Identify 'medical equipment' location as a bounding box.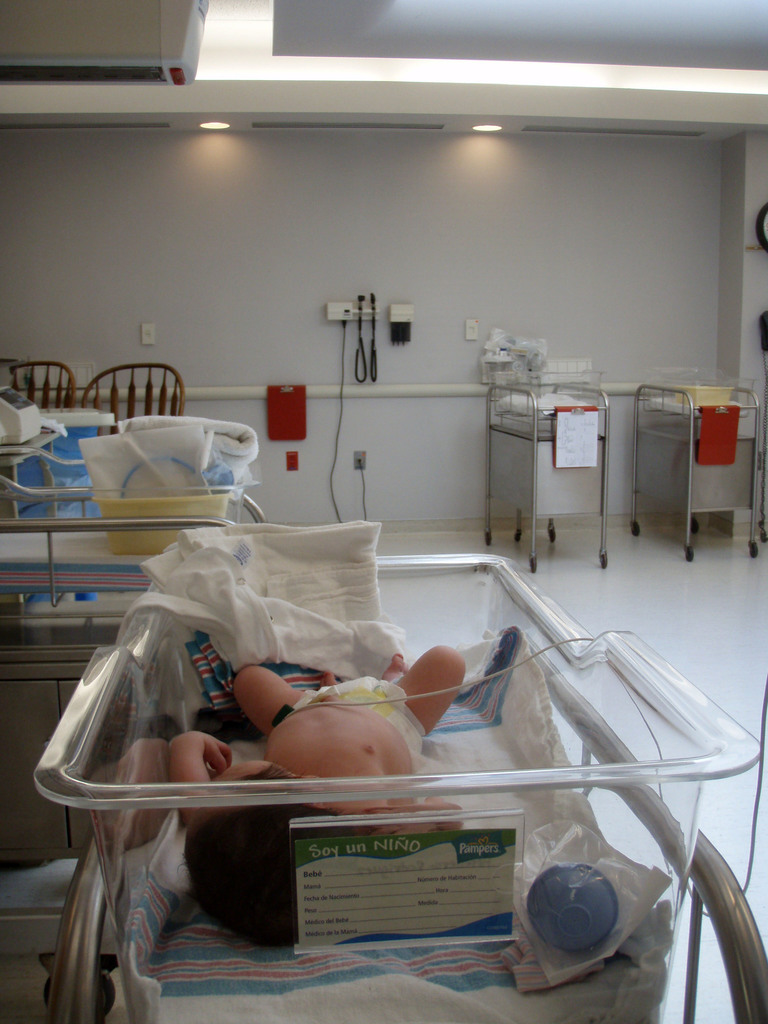
0:473:262:1023.
